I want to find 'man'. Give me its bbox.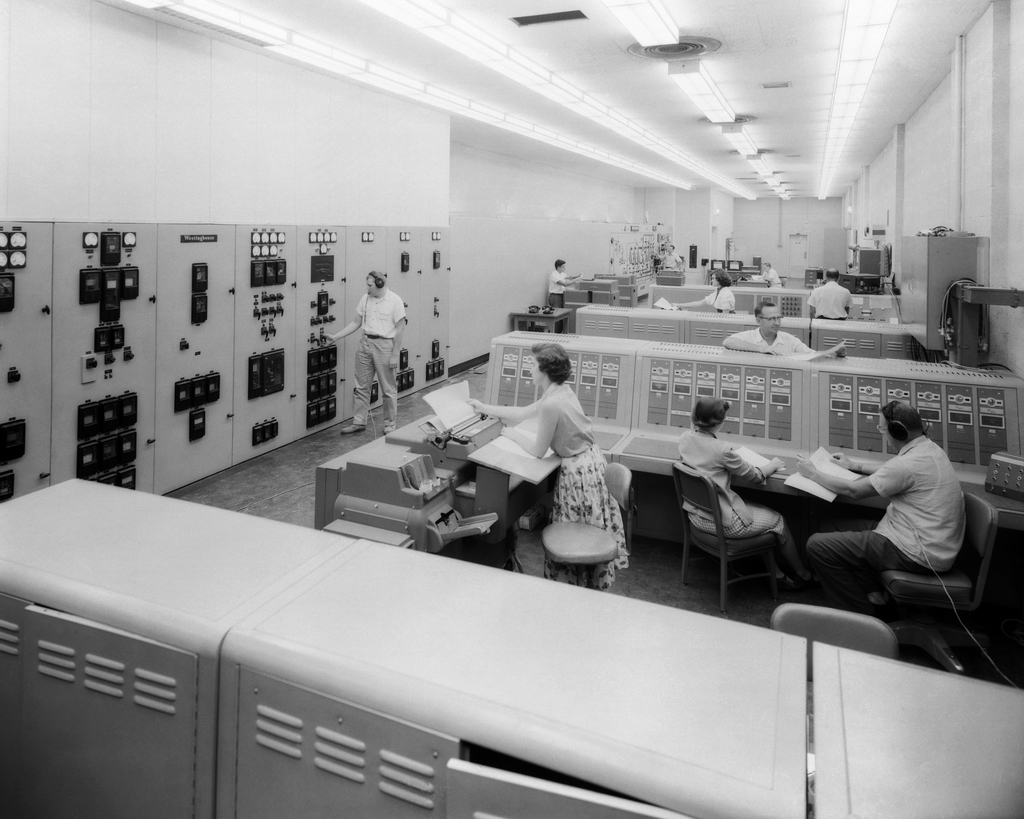
crop(323, 268, 407, 444).
